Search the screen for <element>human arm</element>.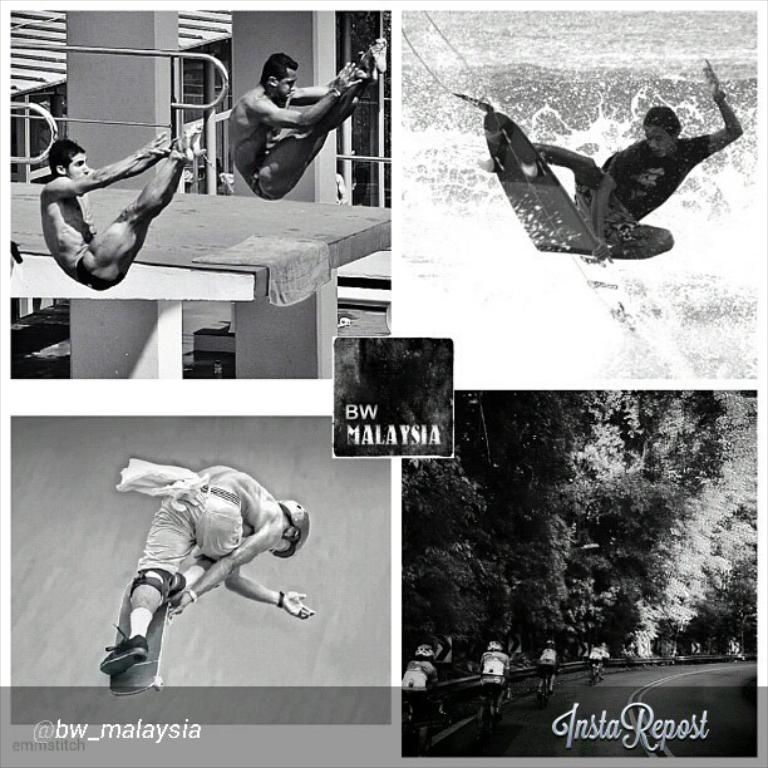
Found at locate(231, 570, 317, 621).
